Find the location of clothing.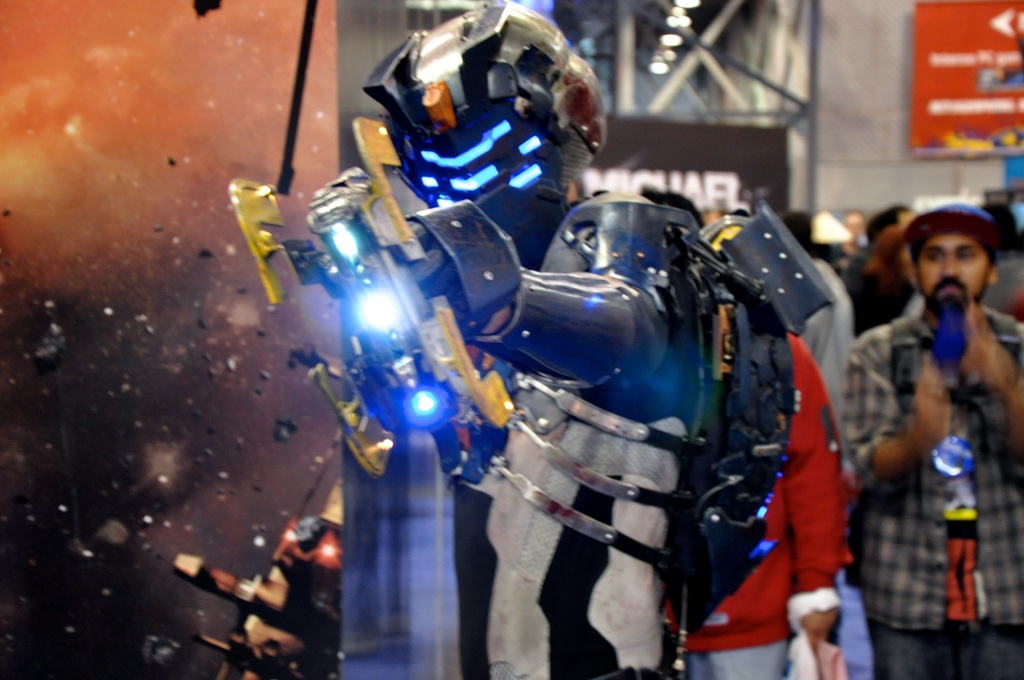
Location: <bbox>785, 247, 863, 464</bbox>.
